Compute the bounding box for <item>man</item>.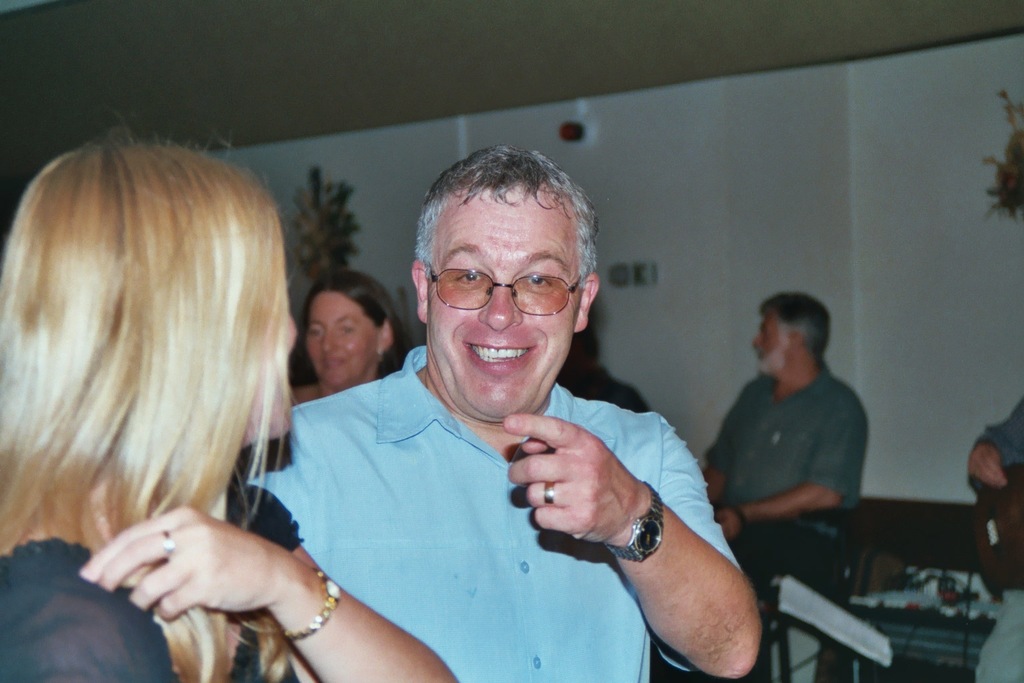
Rect(169, 189, 742, 676).
